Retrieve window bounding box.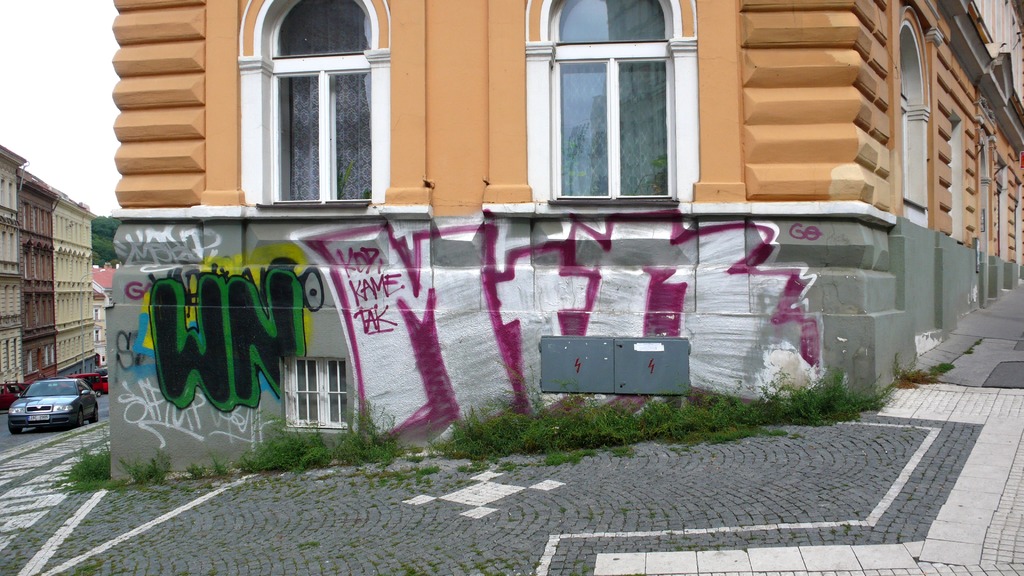
Bounding box: box=[561, 0, 675, 202].
